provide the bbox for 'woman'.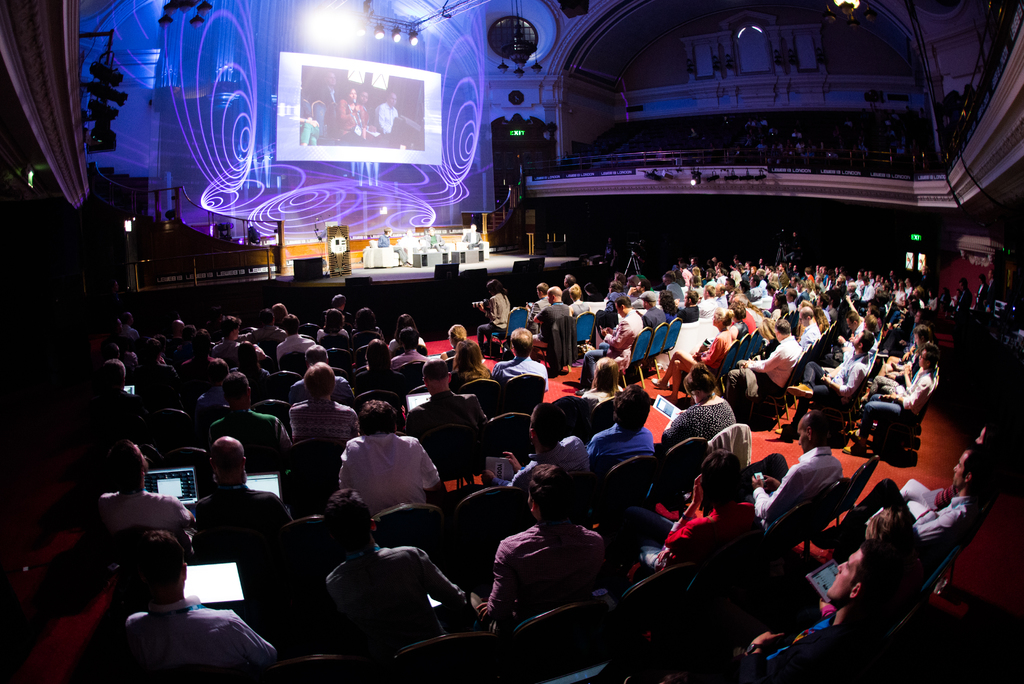
detection(441, 323, 470, 364).
